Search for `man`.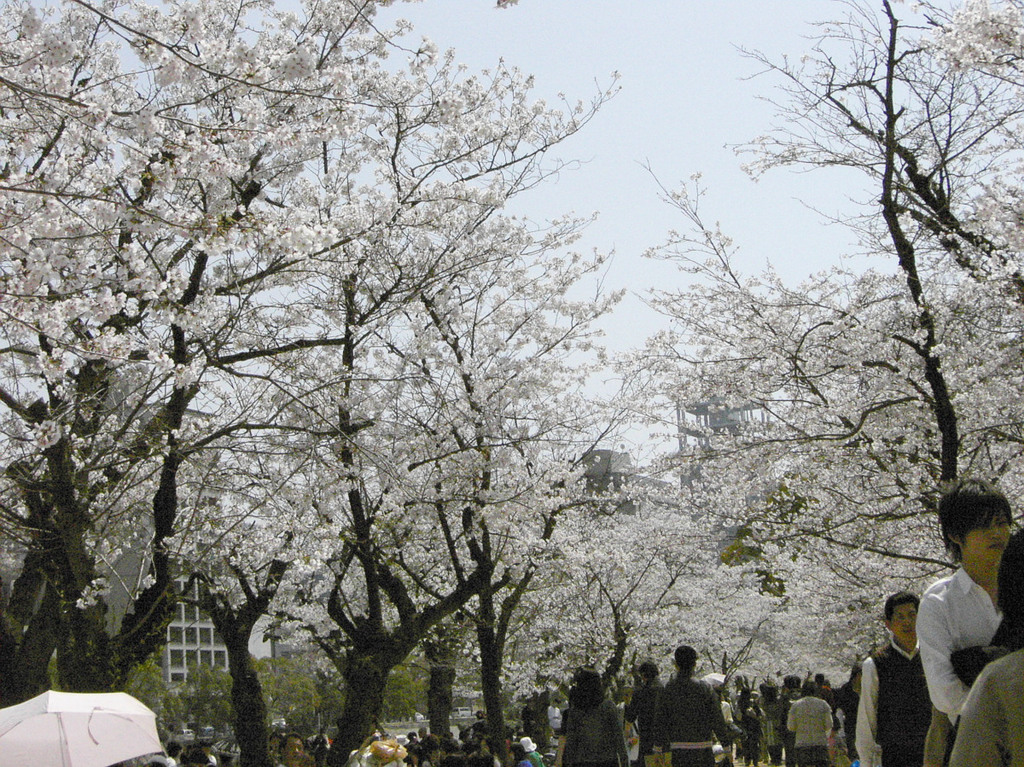
Found at x1=655 y1=657 x2=729 y2=761.
